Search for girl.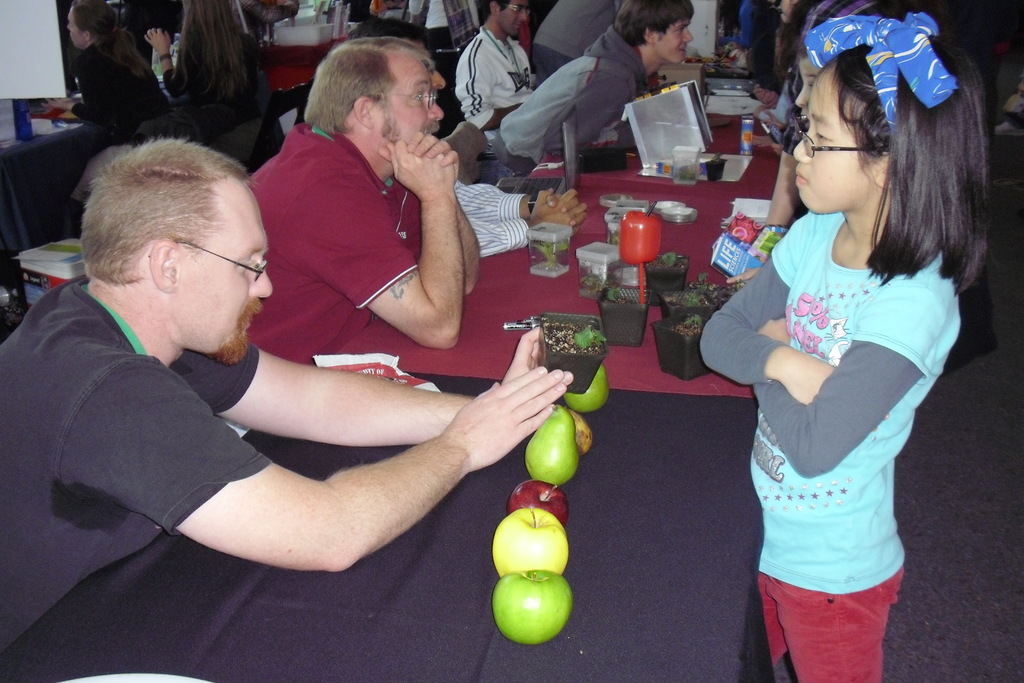
Found at box=[692, 0, 995, 682].
